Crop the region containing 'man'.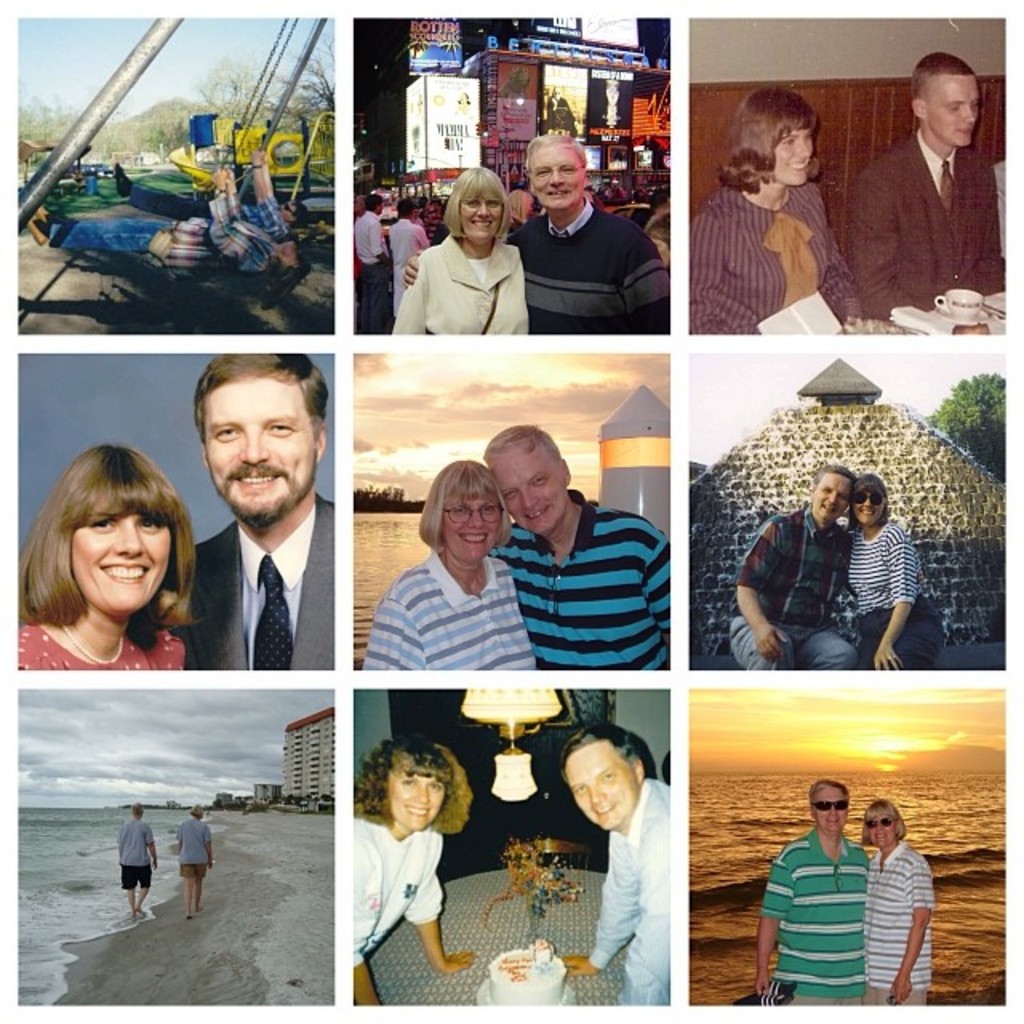
Crop region: {"left": 400, "top": 130, "right": 672, "bottom": 336}.
